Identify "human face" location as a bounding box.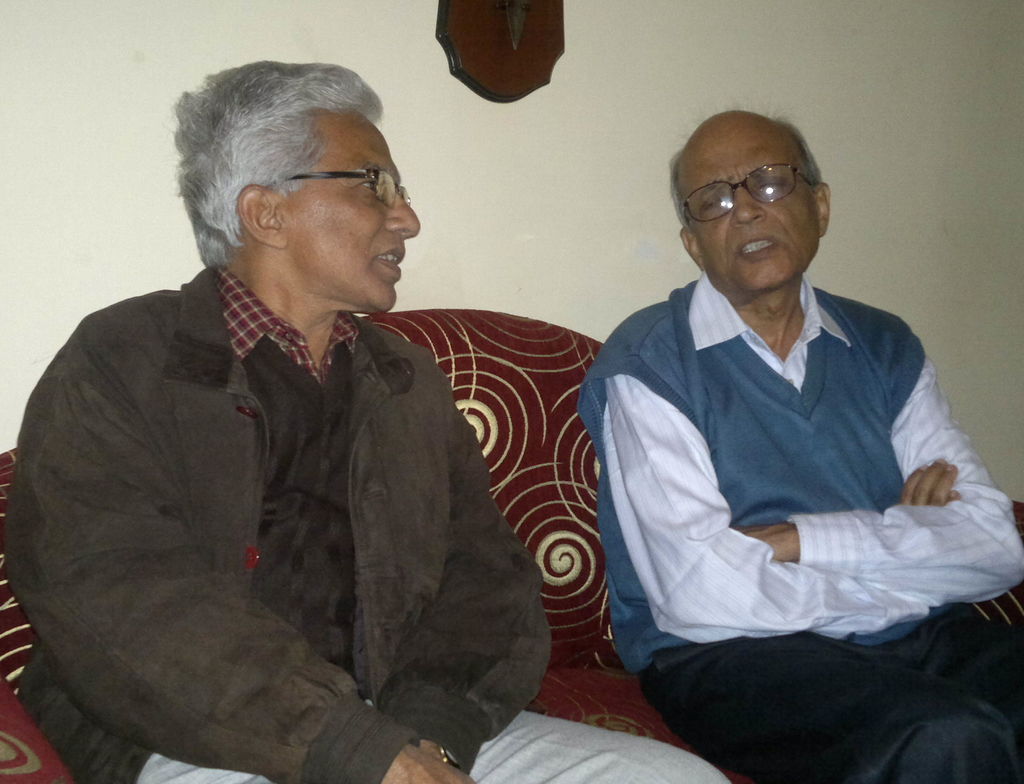
279:111:418:313.
